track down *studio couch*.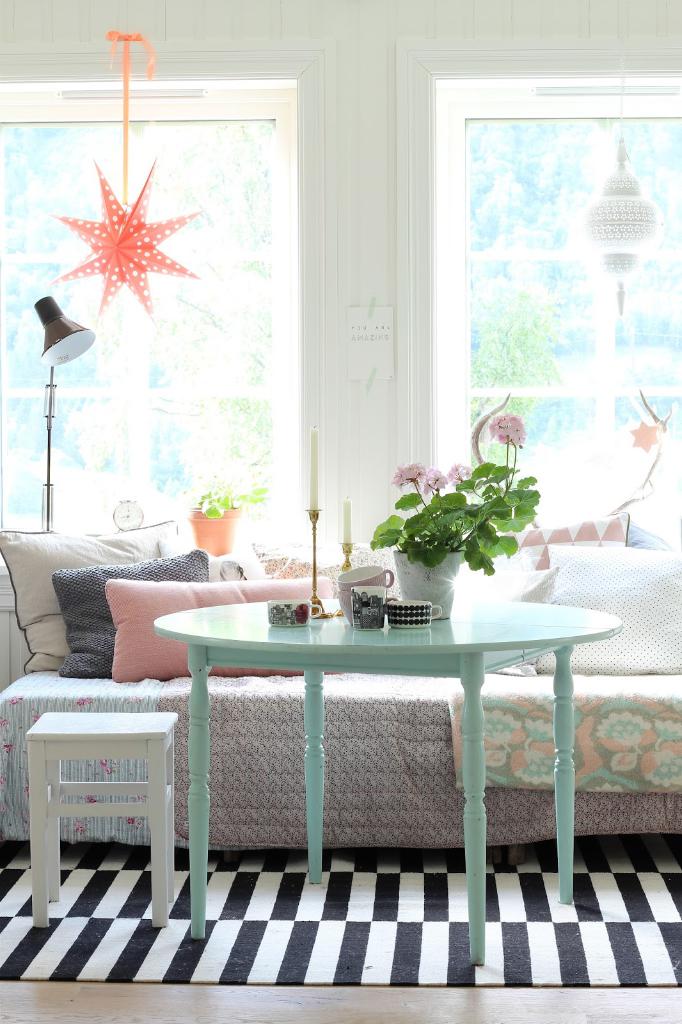
Tracked to region(0, 517, 681, 855).
